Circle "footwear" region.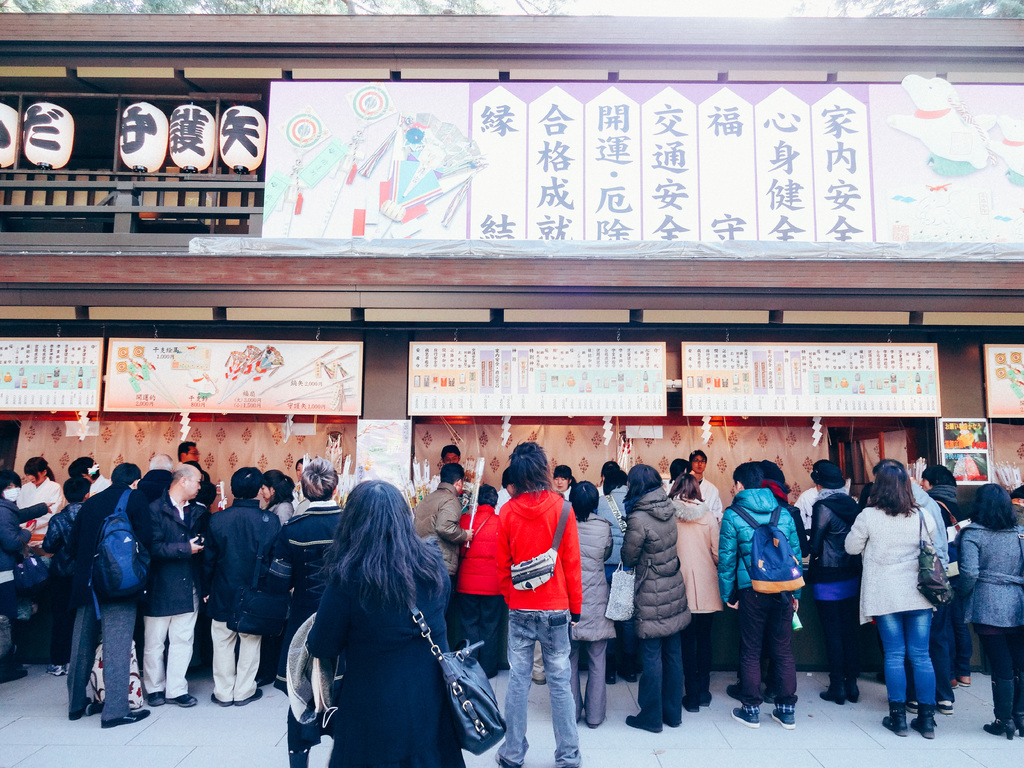
Region: box(959, 672, 972, 688).
